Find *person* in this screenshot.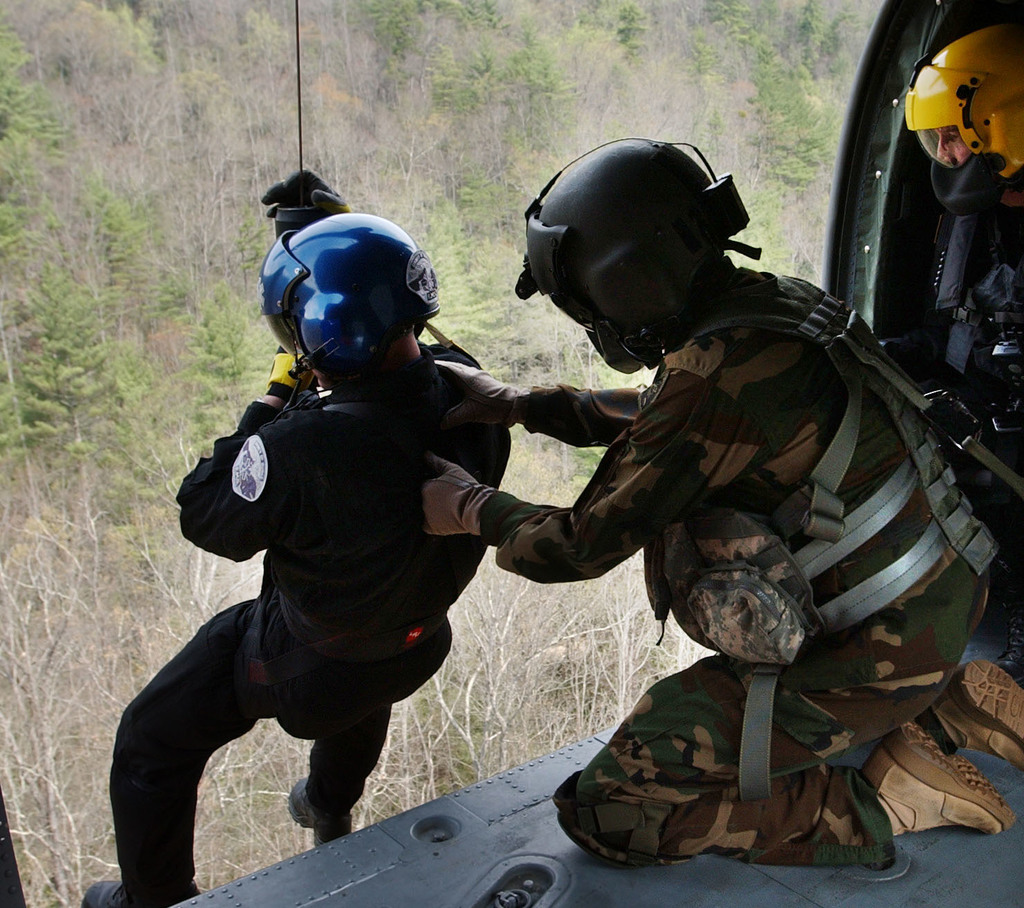
The bounding box for *person* is 878:0:1023:468.
